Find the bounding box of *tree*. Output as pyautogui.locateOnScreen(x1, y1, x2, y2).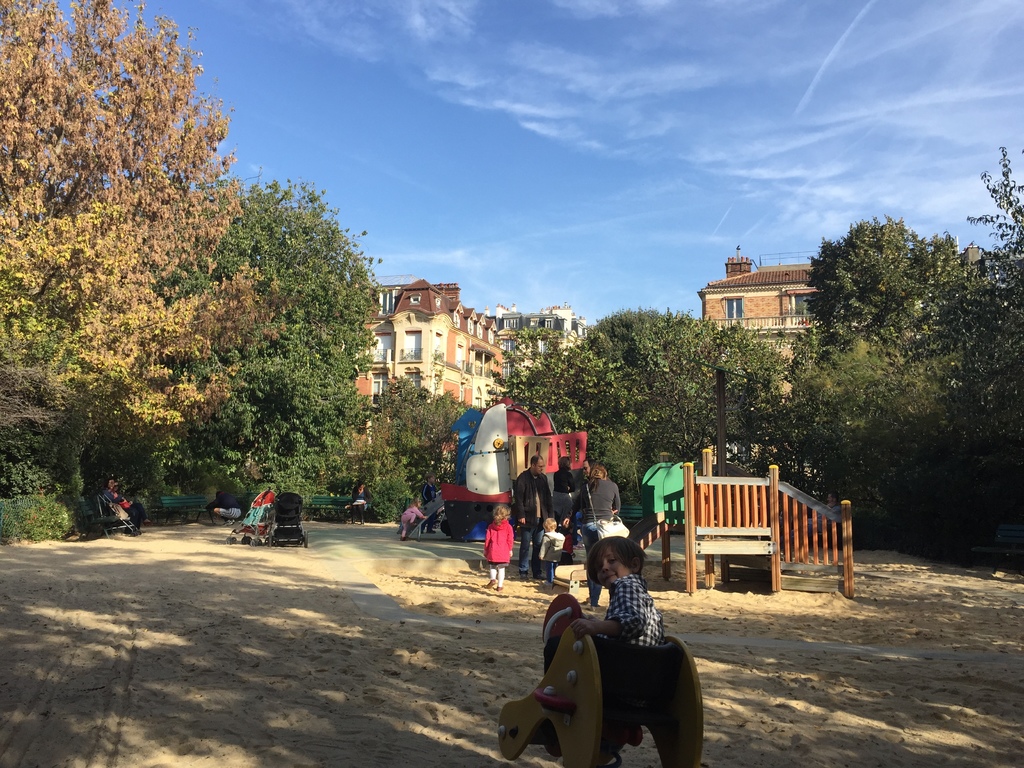
pyautogui.locateOnScreen(0, 19, 133, 477).
